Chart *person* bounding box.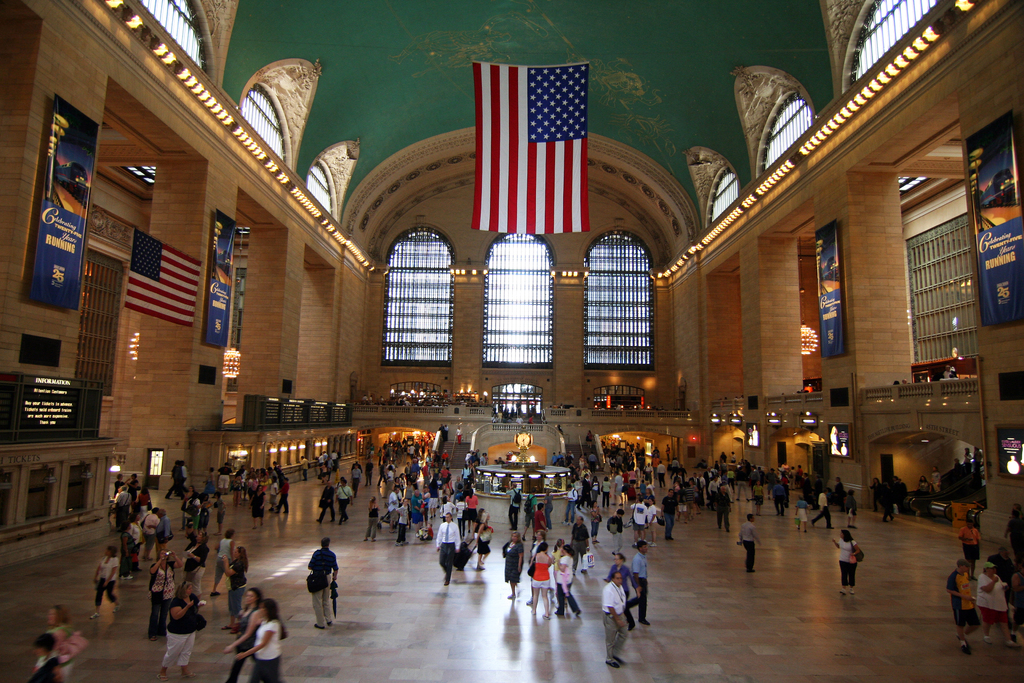
Charted: locate(506, 479, 522, 524).
